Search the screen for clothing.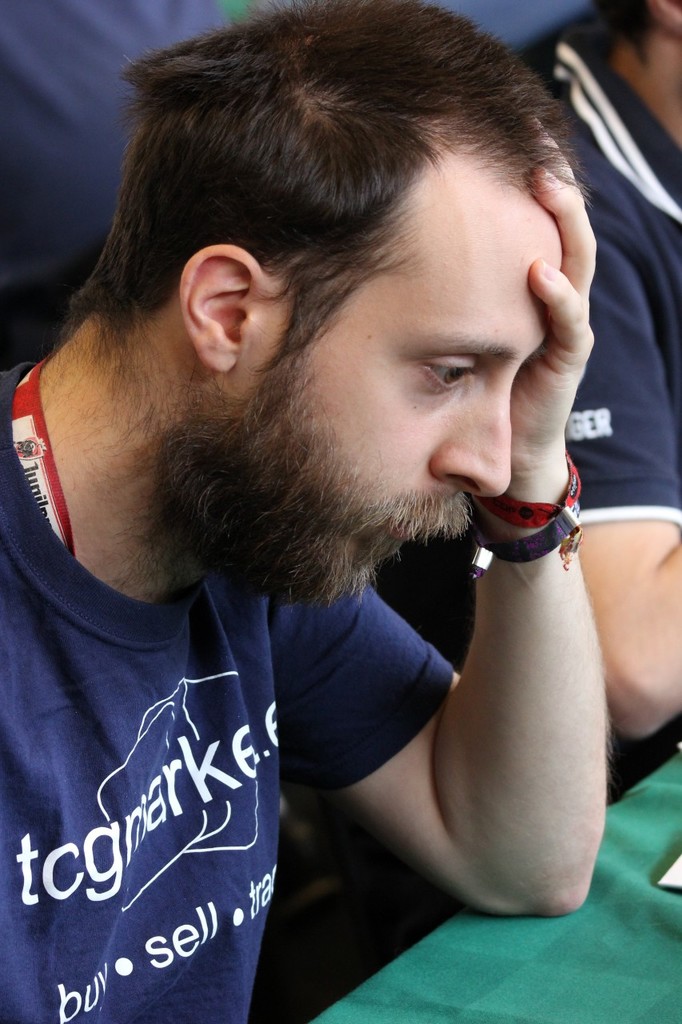
Found at [0,0,222,362].
